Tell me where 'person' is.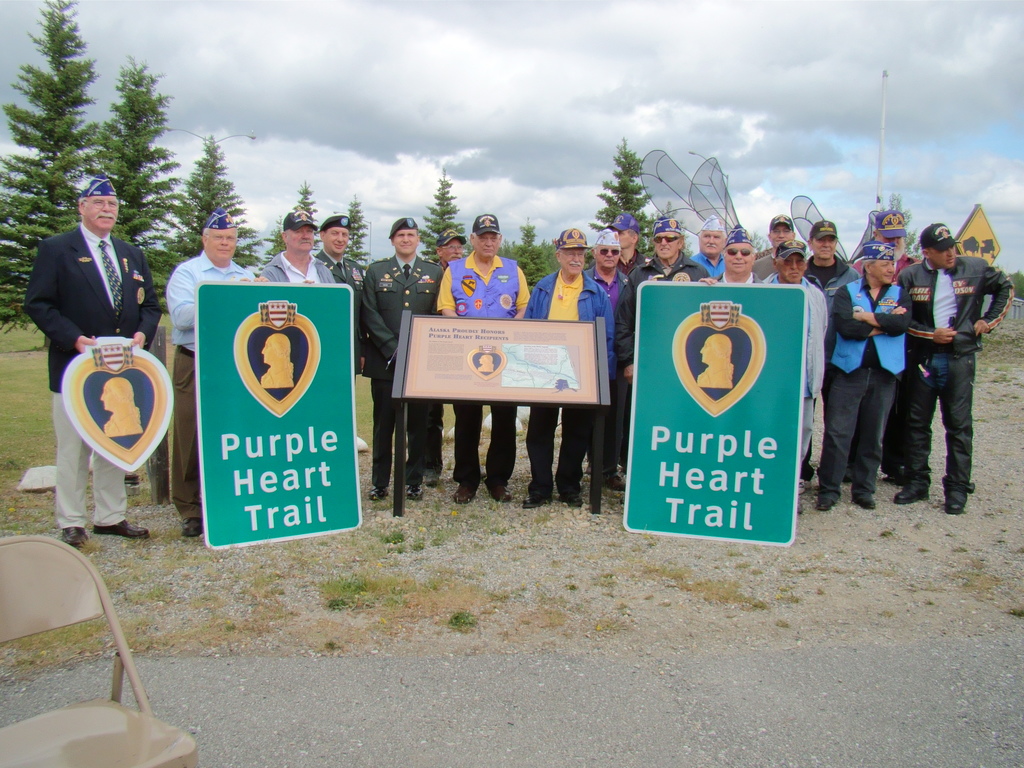
'person' is at {"left": 885, "top": 227, "right": 1013, "bottom": 526}.
